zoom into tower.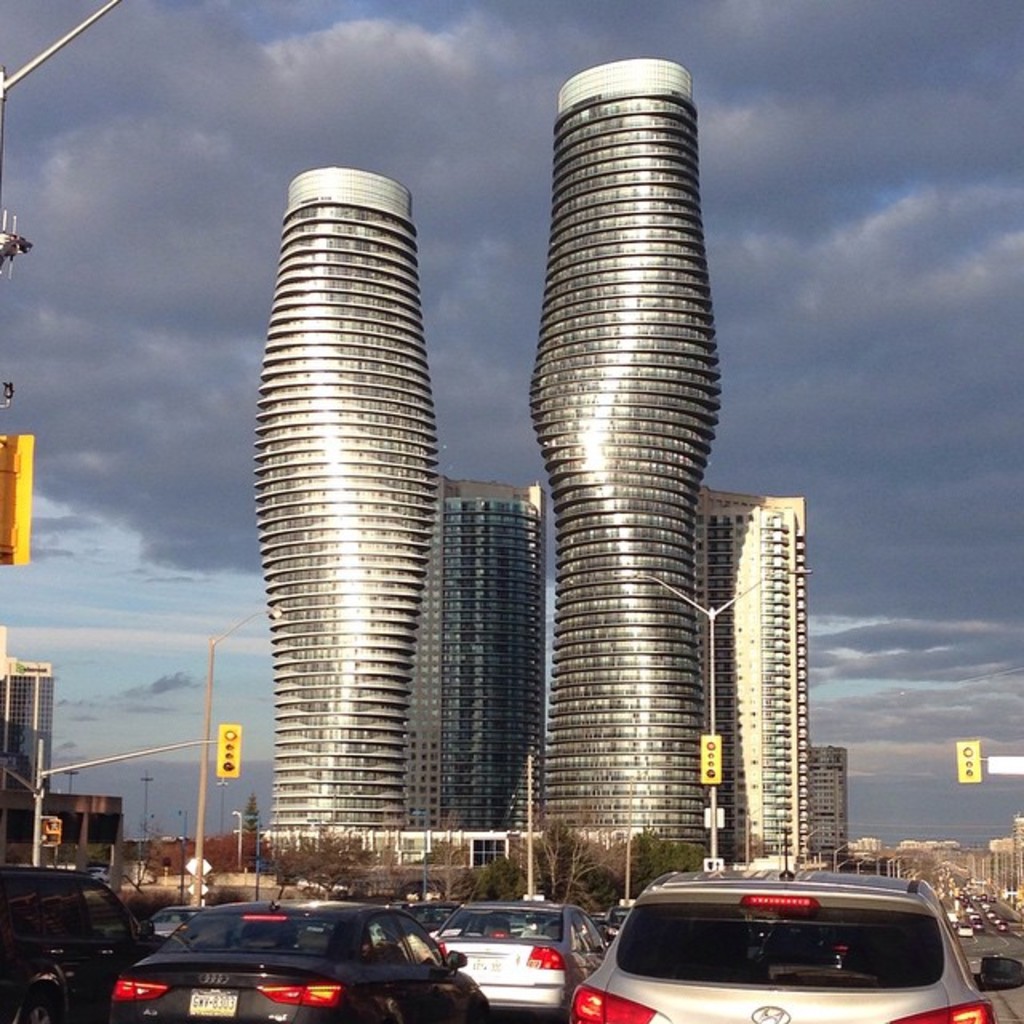
Zoom target: (x1=406, y1=467, x2=544, y2=835).
